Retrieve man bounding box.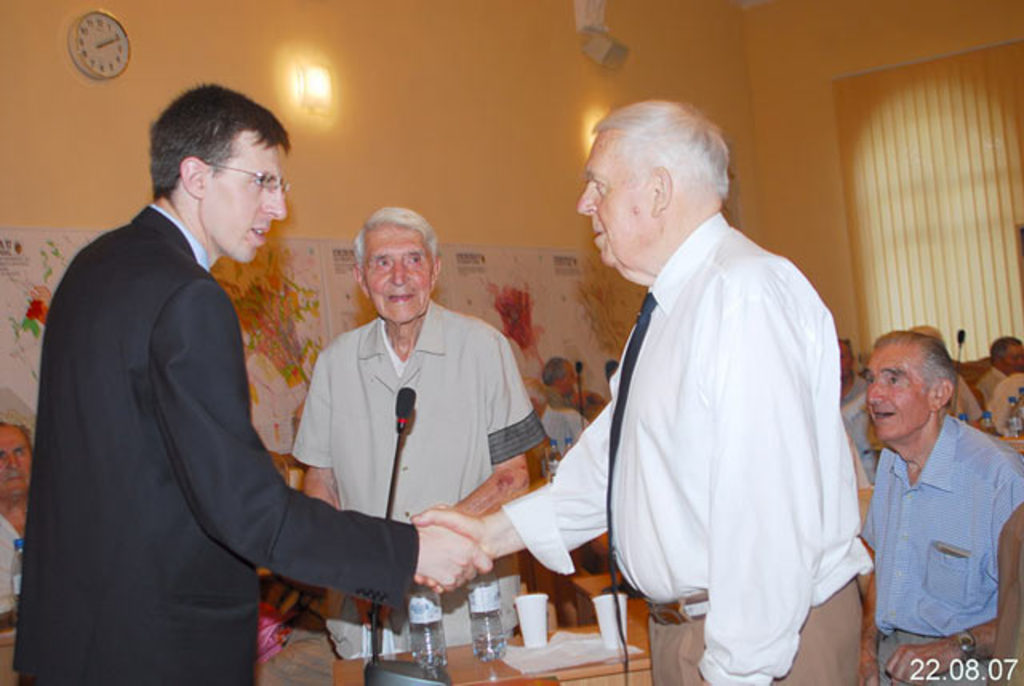
Bounding box: 838,339,872,411.
